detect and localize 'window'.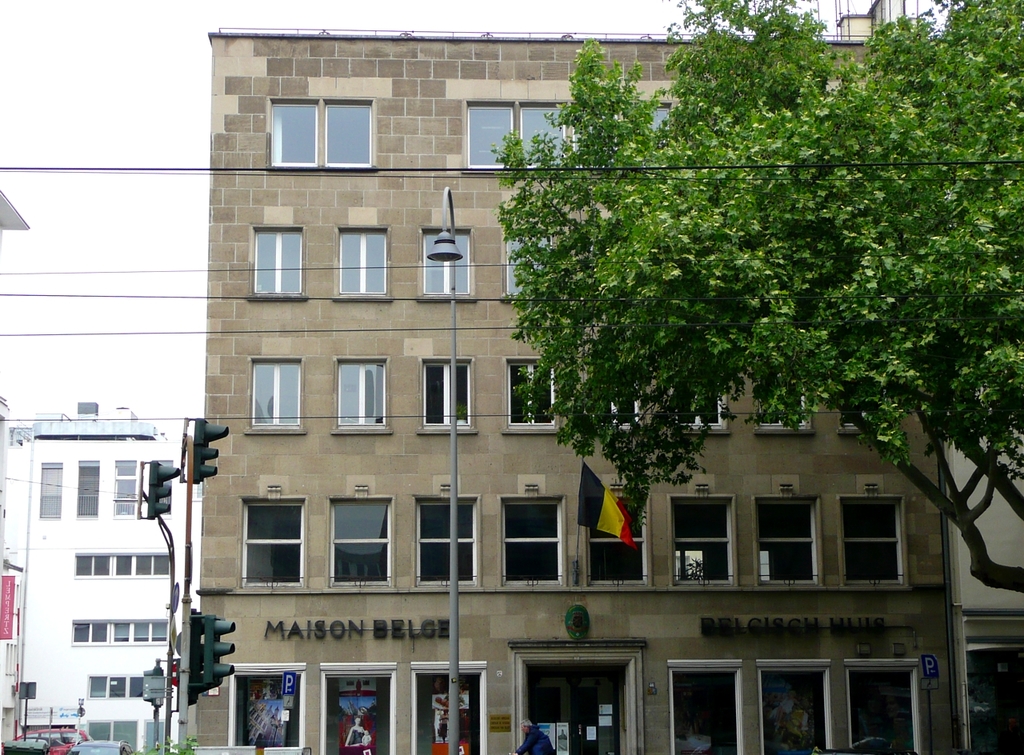
Localized at <bbox>76, 553, 176, 573</bbox>.
